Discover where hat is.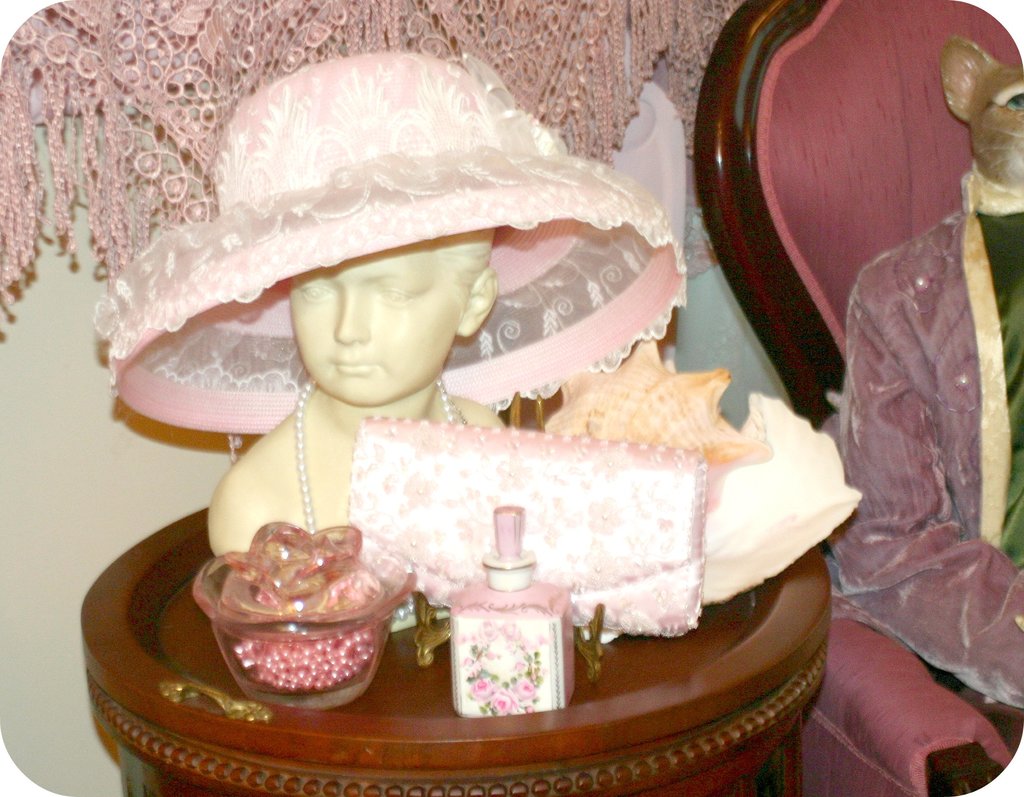
Discovered at {"x1": 91, "y1": 52, "x2": 684, "y2": 437}.
